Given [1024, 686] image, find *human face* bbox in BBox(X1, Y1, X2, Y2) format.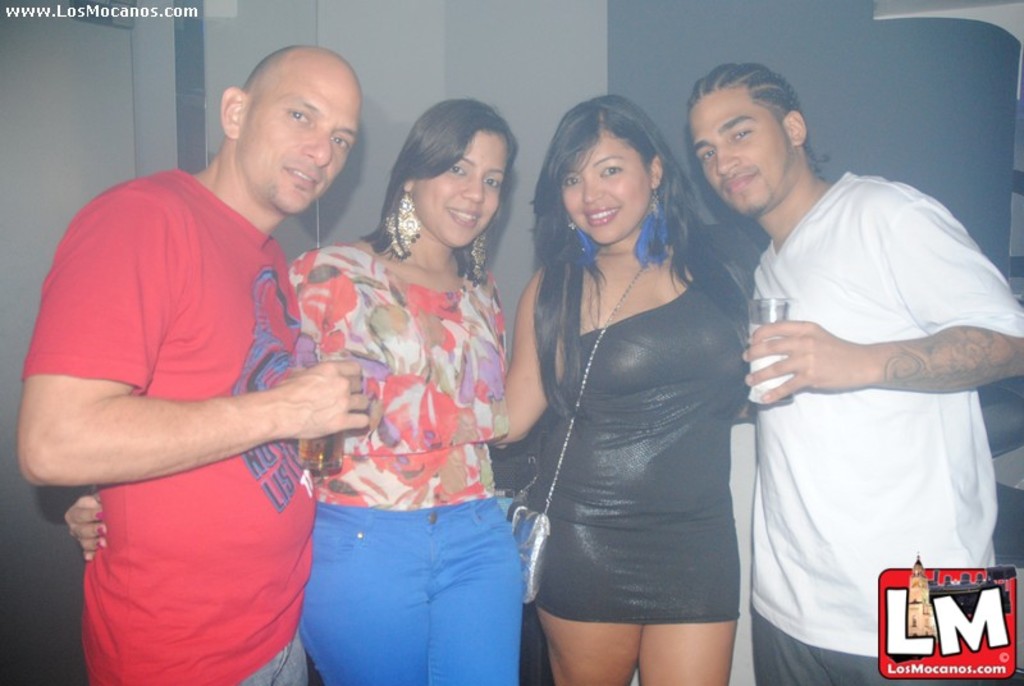
BBox(558, 132, 659, 246).
